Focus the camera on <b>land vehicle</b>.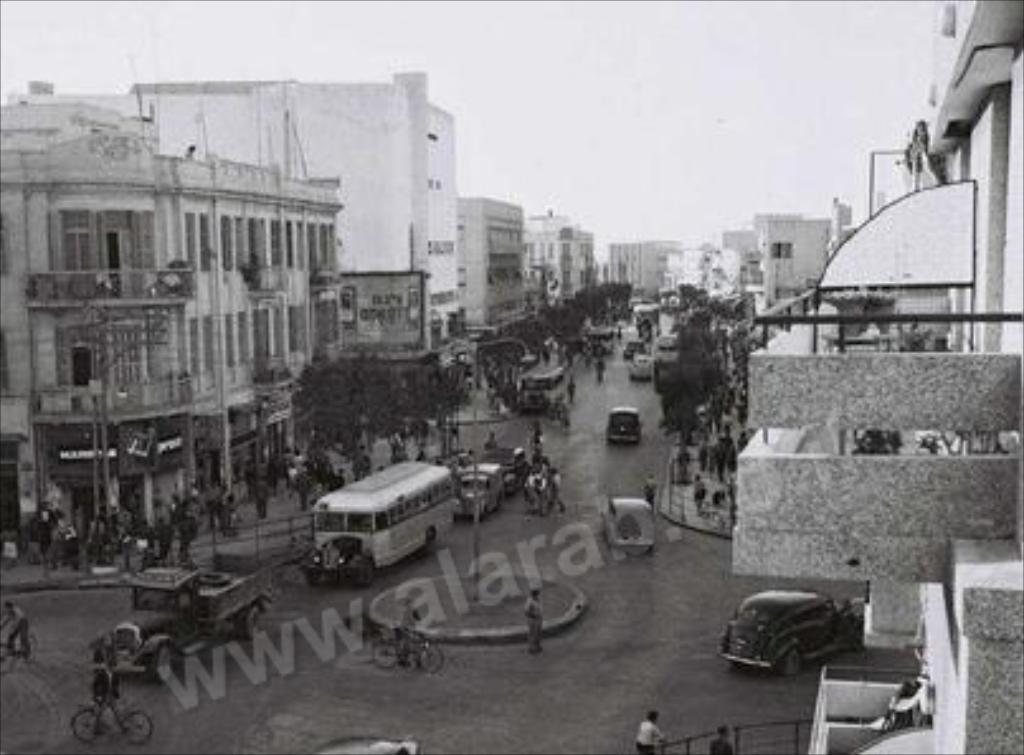
Focus region: bbox(598, 405, 644, 446).
